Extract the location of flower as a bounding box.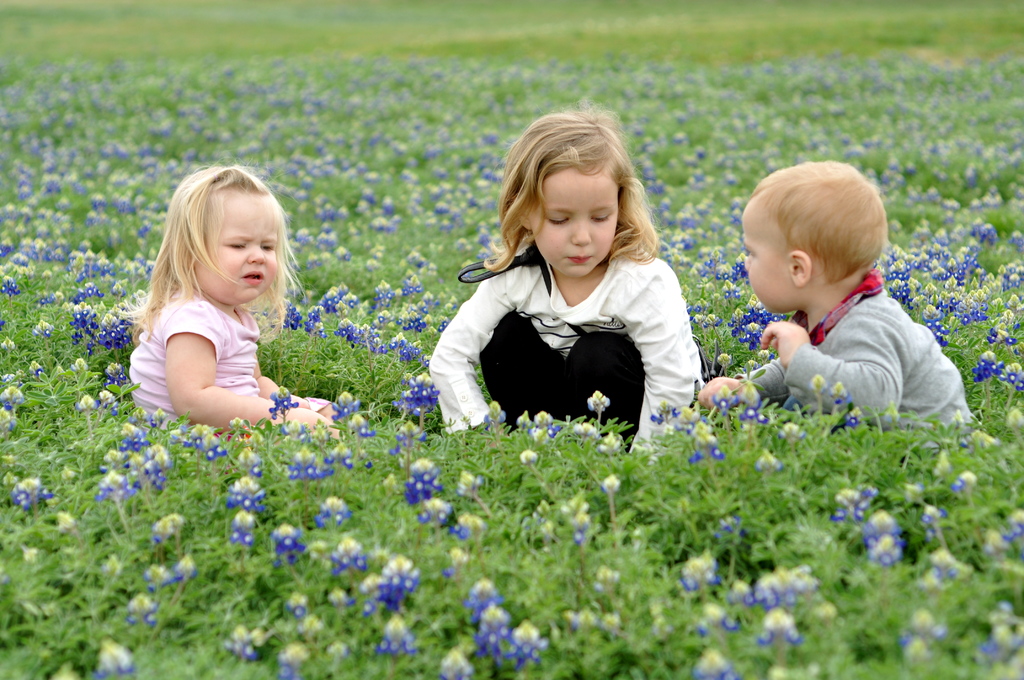
box=[508, 624, 550, 669].
